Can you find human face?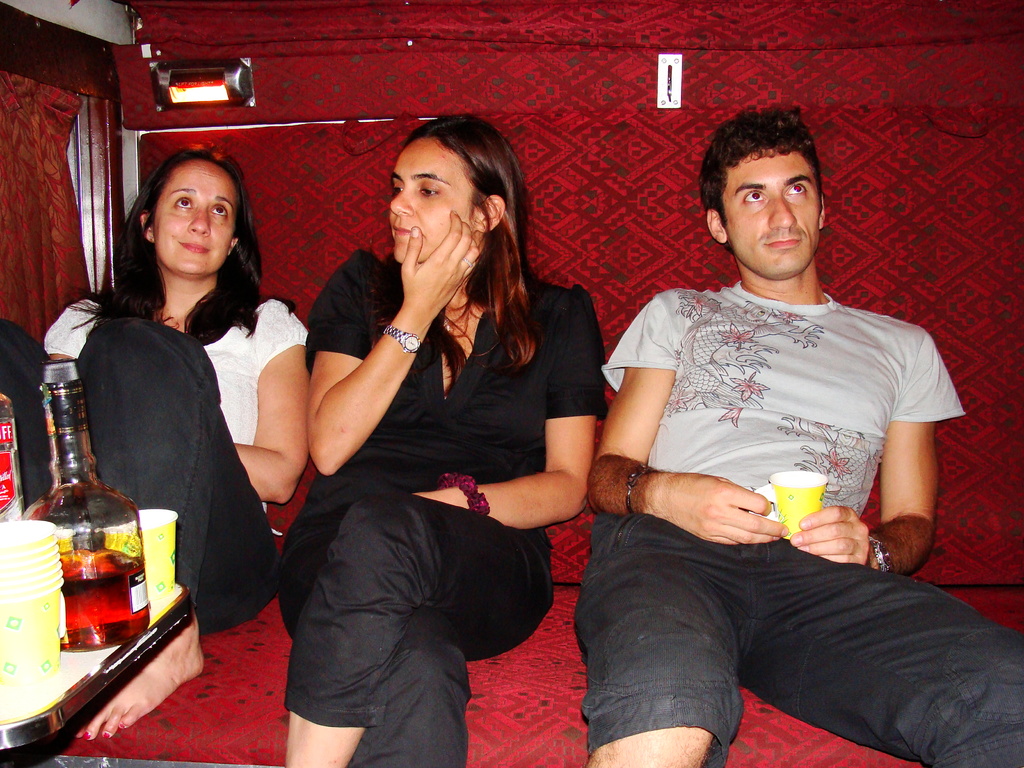
Yes, bounding box: pyautogui.locateOnScreen(155, 154, 239, 276).
